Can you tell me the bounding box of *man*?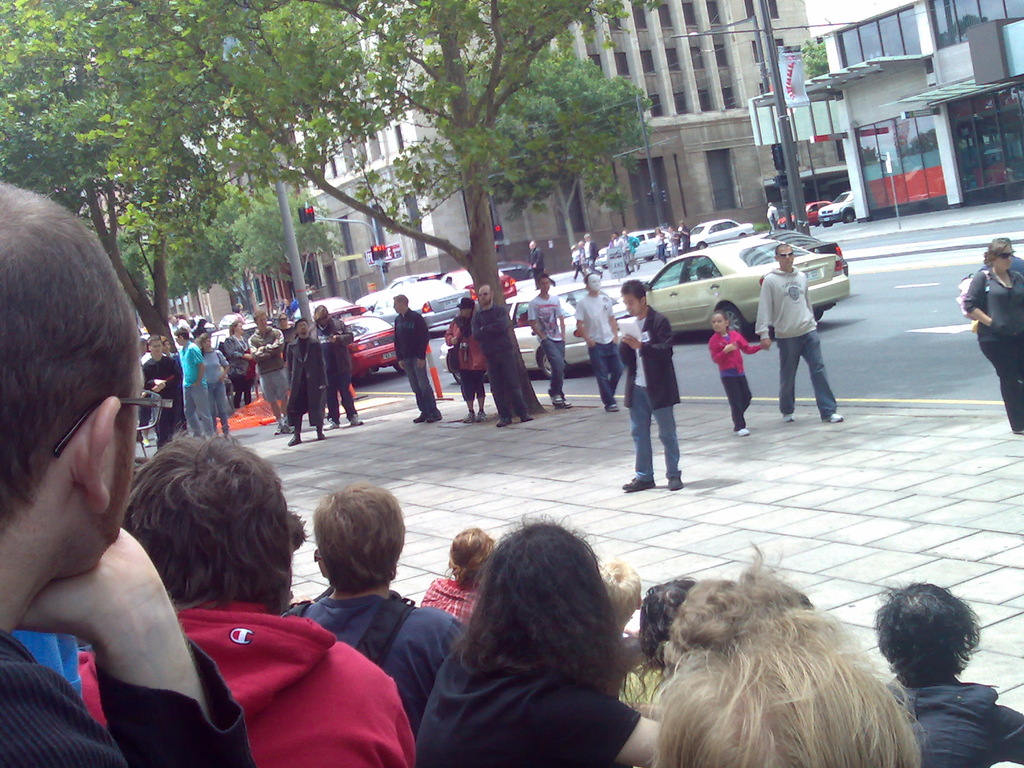
(x1=527, y1=271, x2=570, y2=410).
